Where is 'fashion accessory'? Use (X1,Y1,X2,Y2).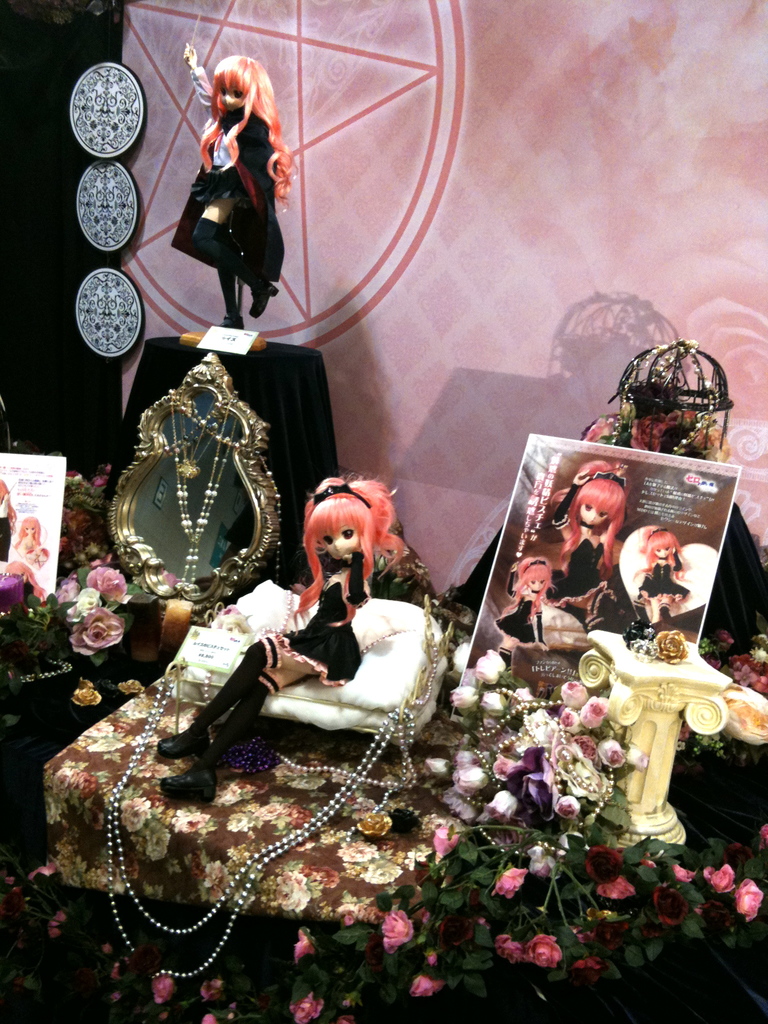
(164,385,241,597).
